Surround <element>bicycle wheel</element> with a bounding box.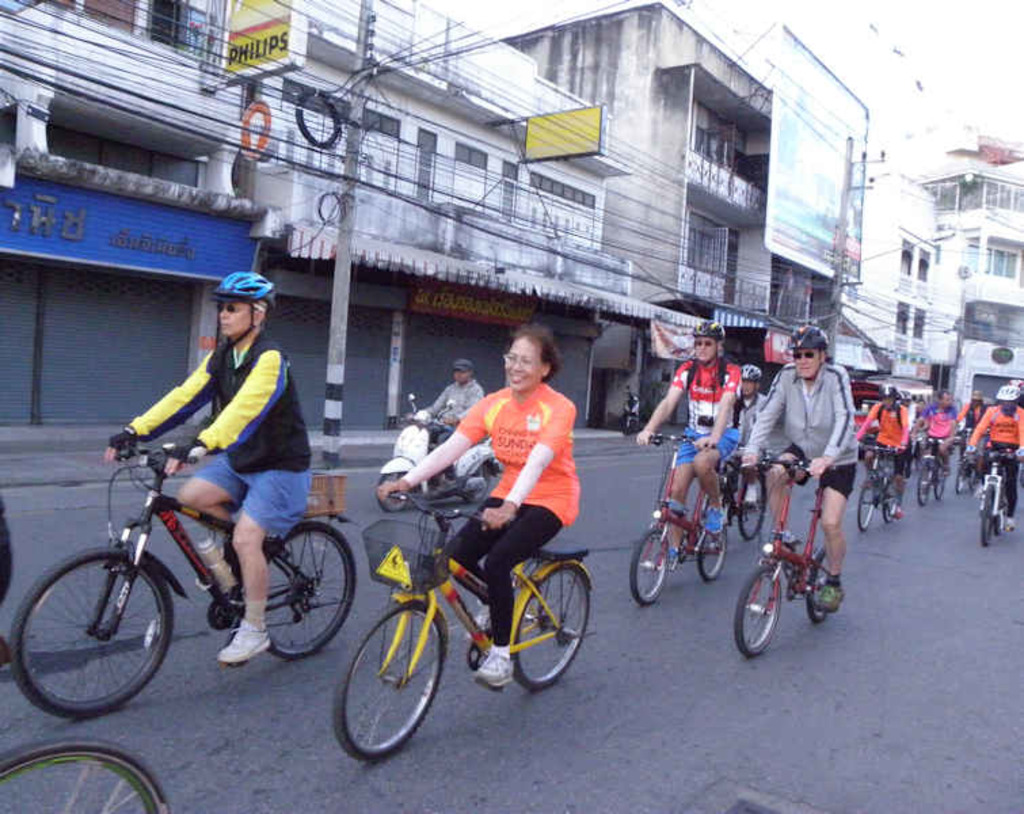
(883, 476, 901, 518).
